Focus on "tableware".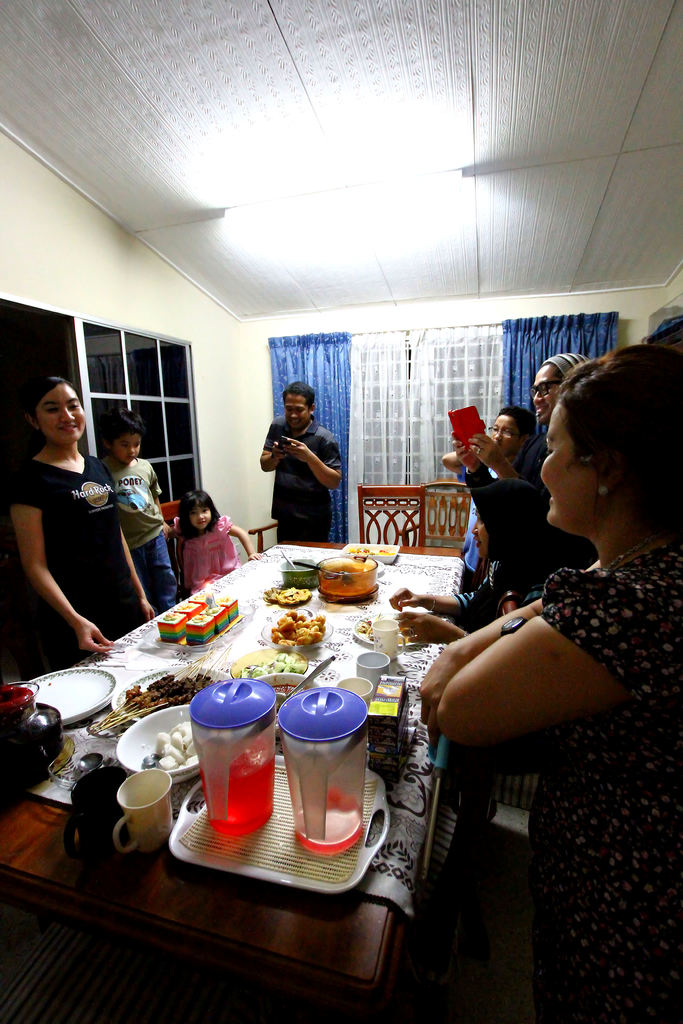
Focused at pyautogui.locateOnScreen(168, 756, 392, 896).
